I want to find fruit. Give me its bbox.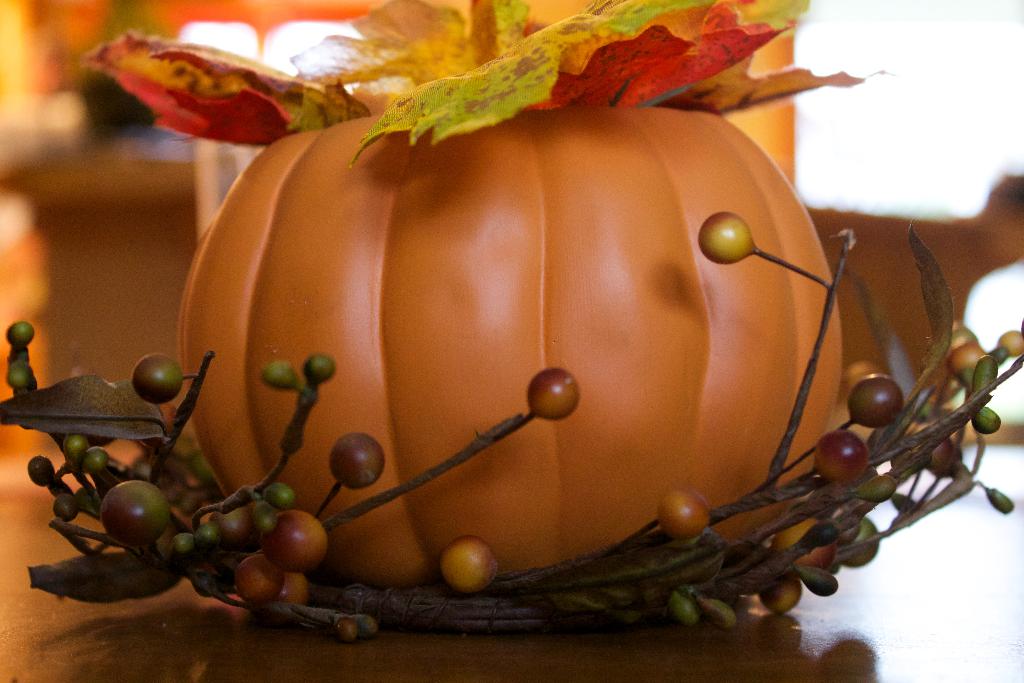
l=806, t=421, r=870, b=484.
